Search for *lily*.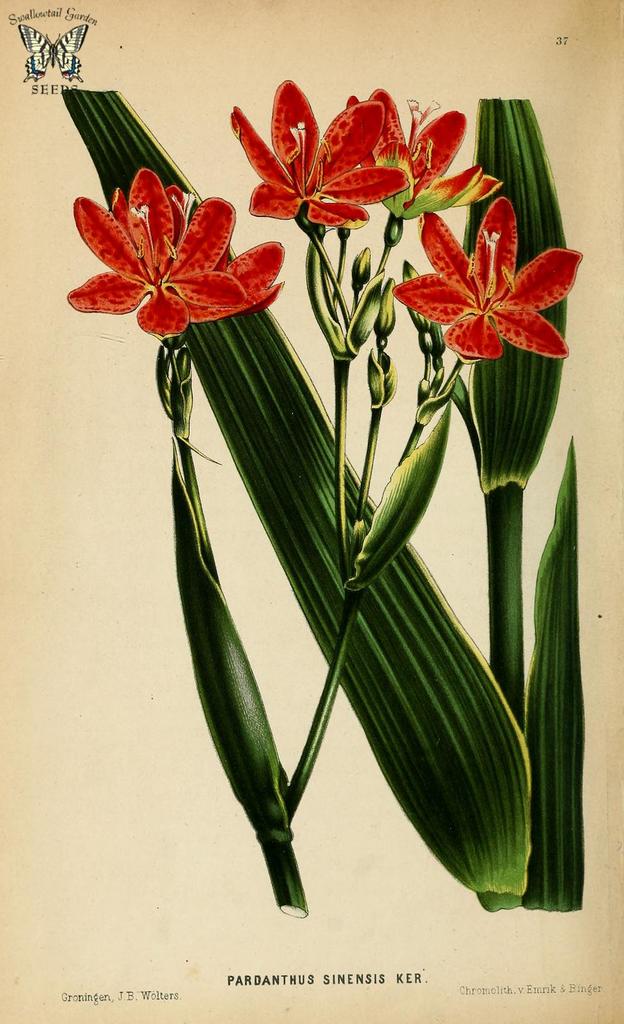
Found at box(352, 87, 511, 227).
